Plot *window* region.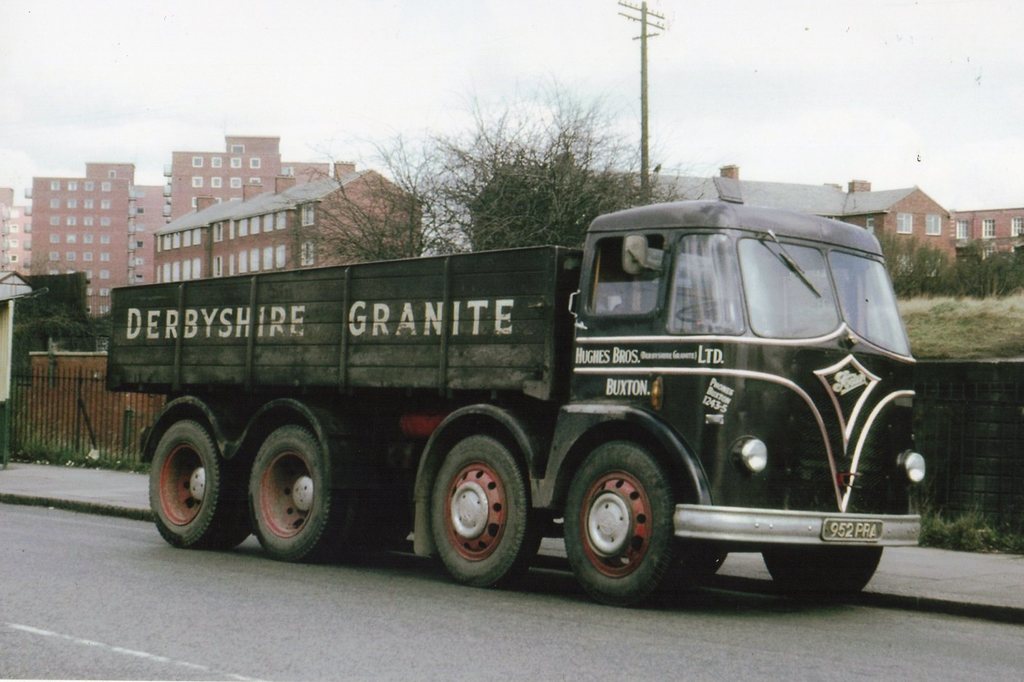
Plotted at <bbox>86, 182, 93, 191</bbox>.
